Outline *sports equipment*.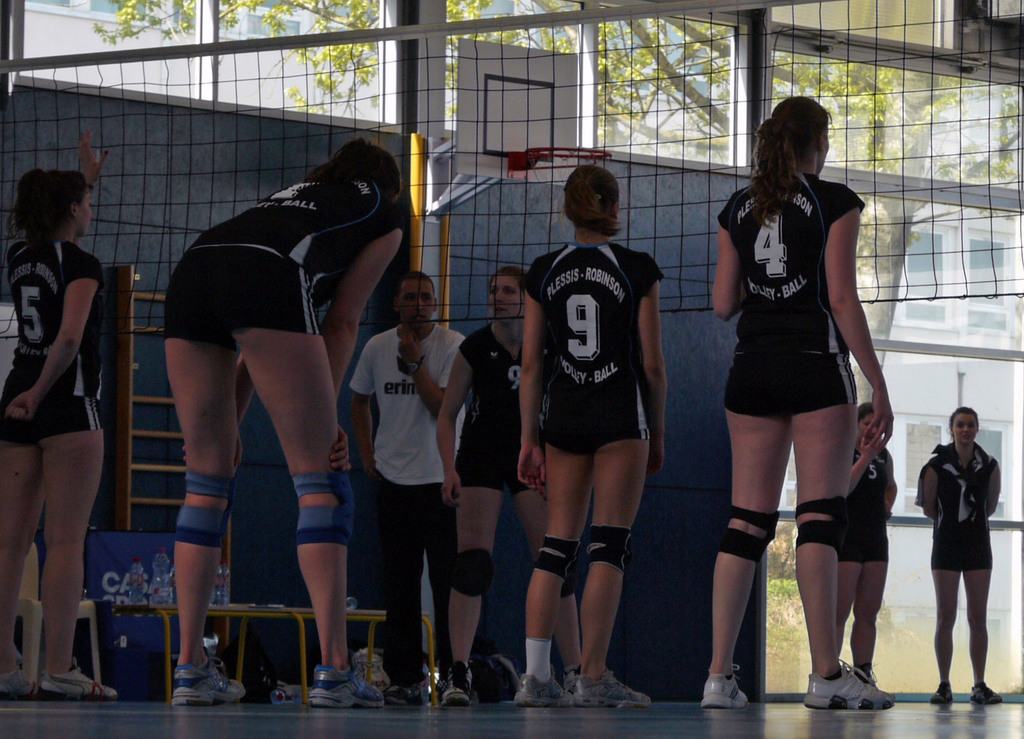
Outline: left=161, top=245, right=325, bottom=351.
